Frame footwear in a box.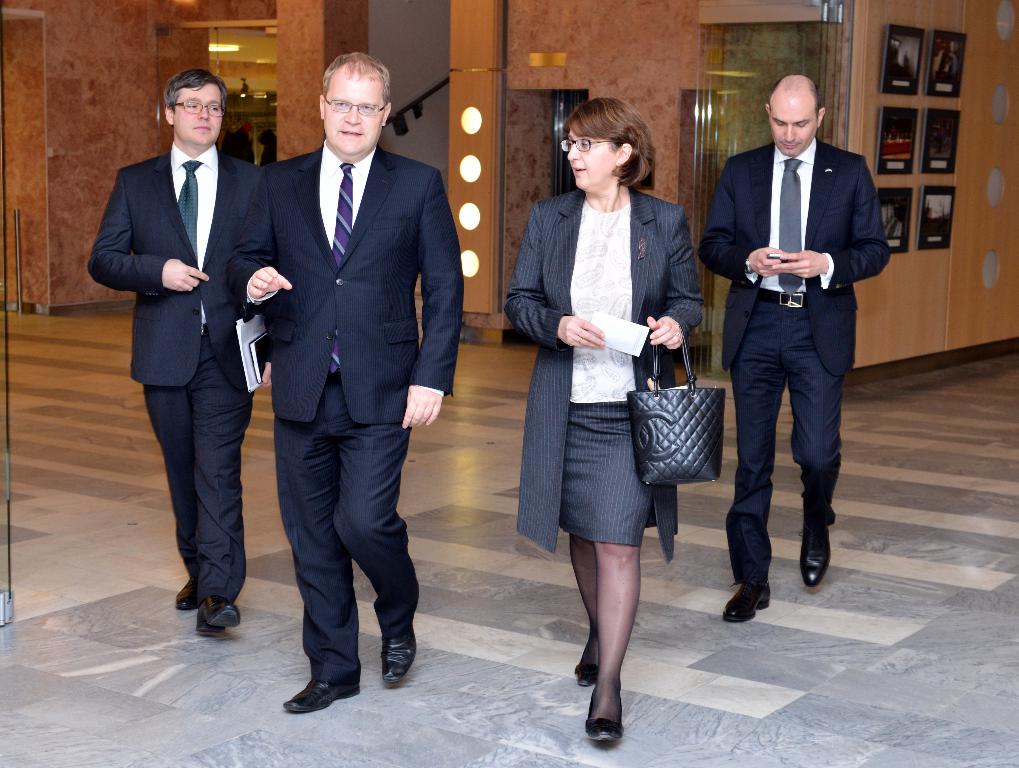
<box>175,572,203,610</box>.
